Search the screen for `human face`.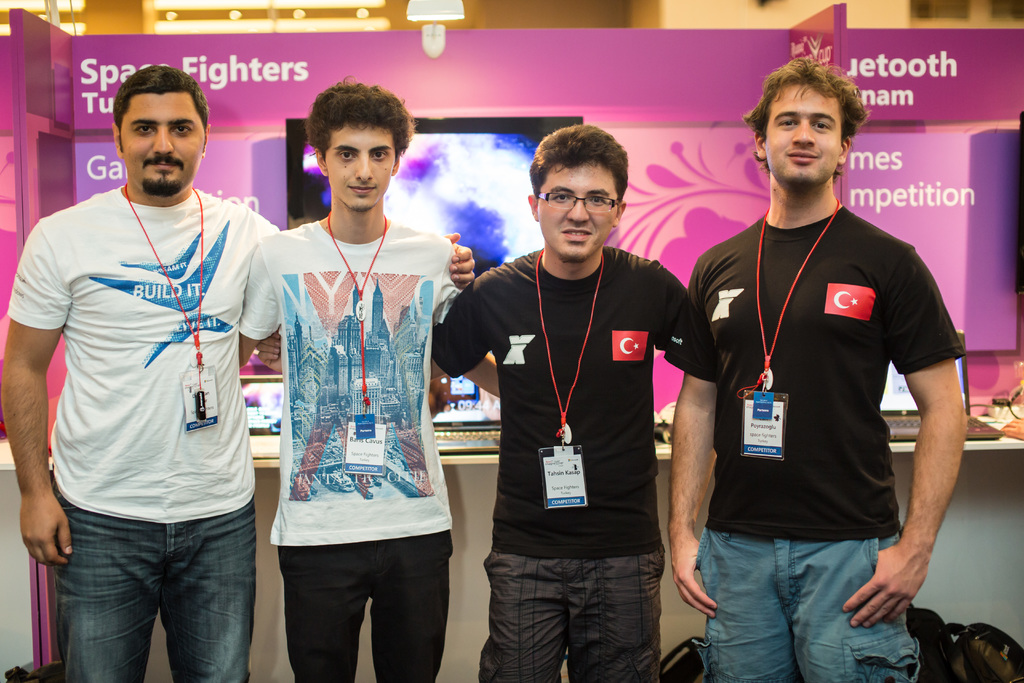
Found at detection(122, 89, 205, 194).
